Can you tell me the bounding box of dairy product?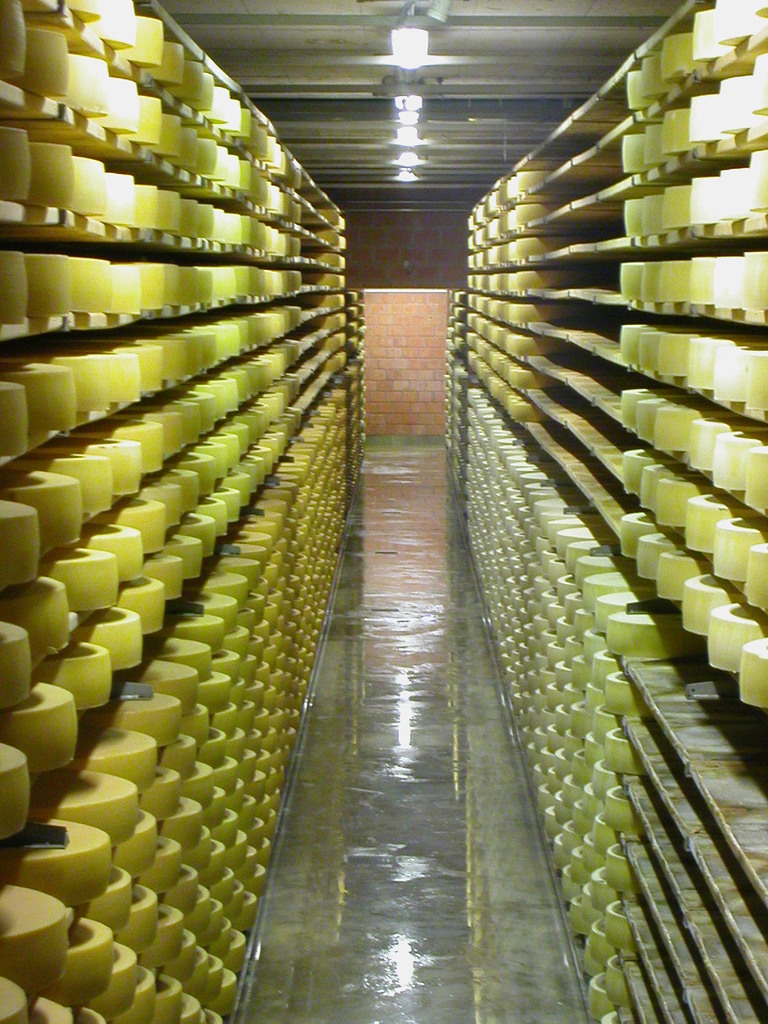
[198, 237, 220, 241].
